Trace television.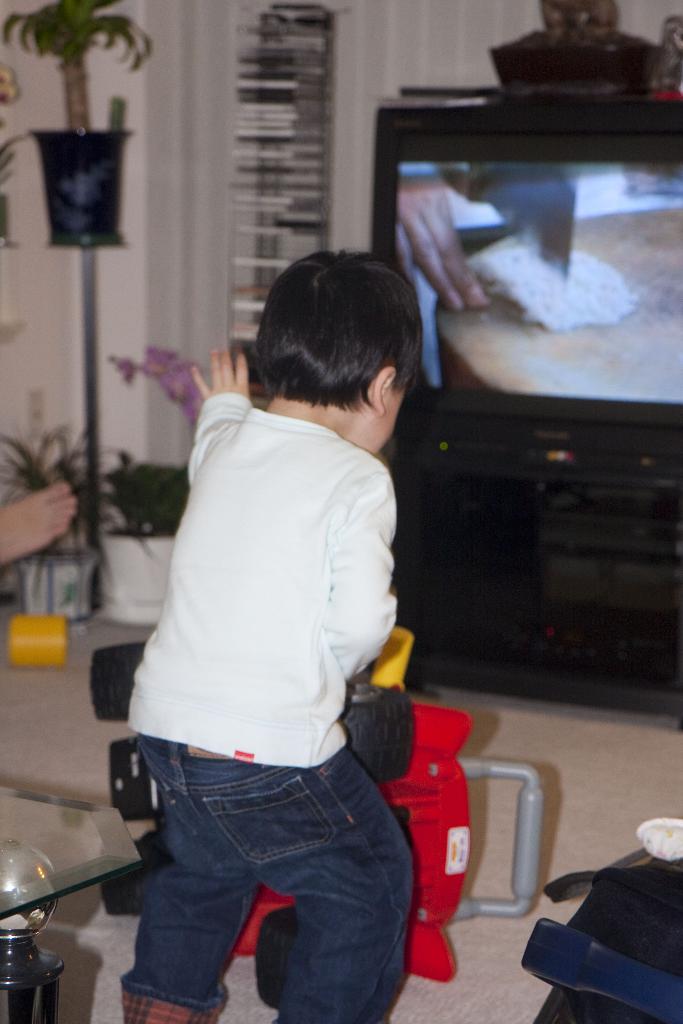
Traced to bbox=[368, 99, 682, 471].
